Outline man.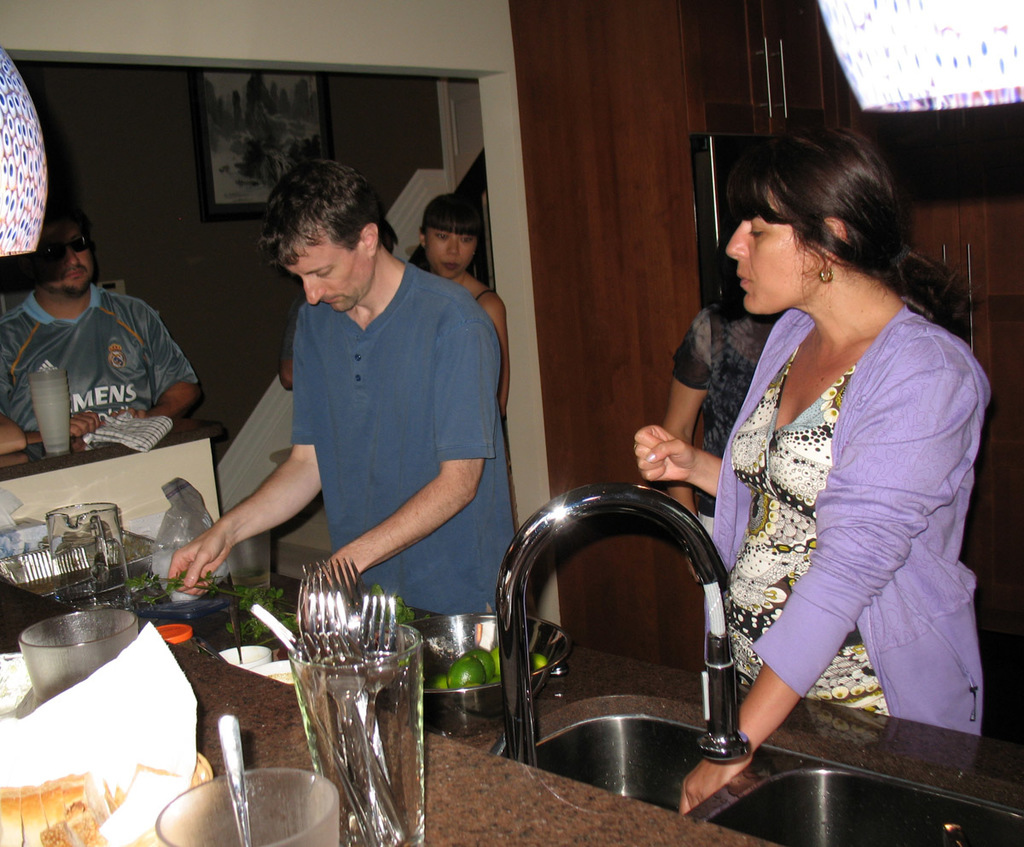
Outline: [x1=653, y1=305, x2=785, y2=544].
